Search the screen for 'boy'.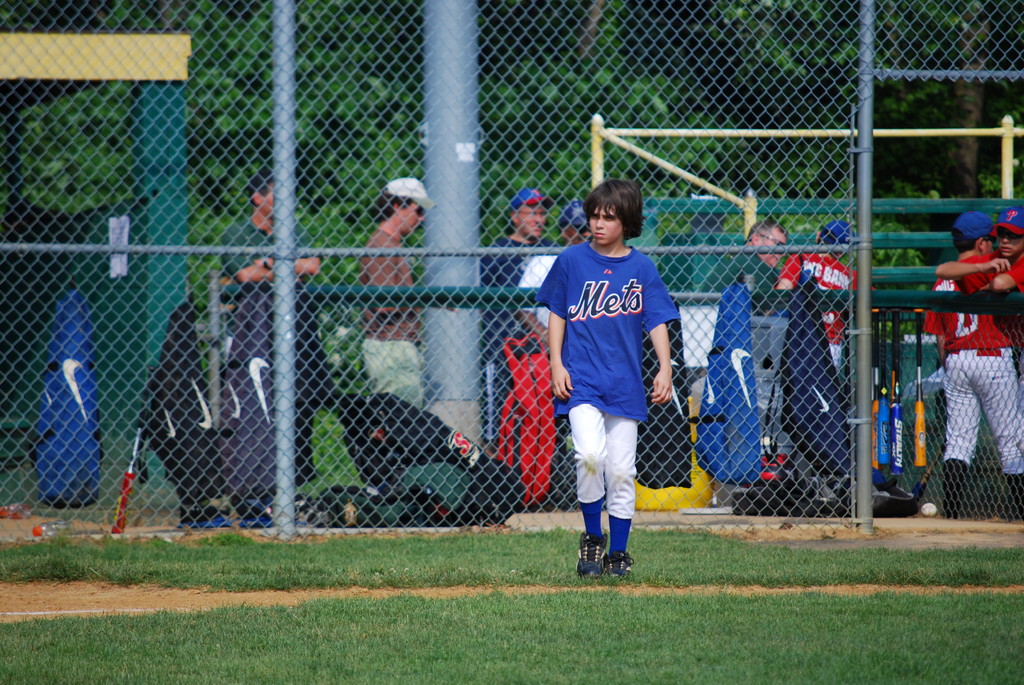
Found at detection(937, 205, 1023, 381).
